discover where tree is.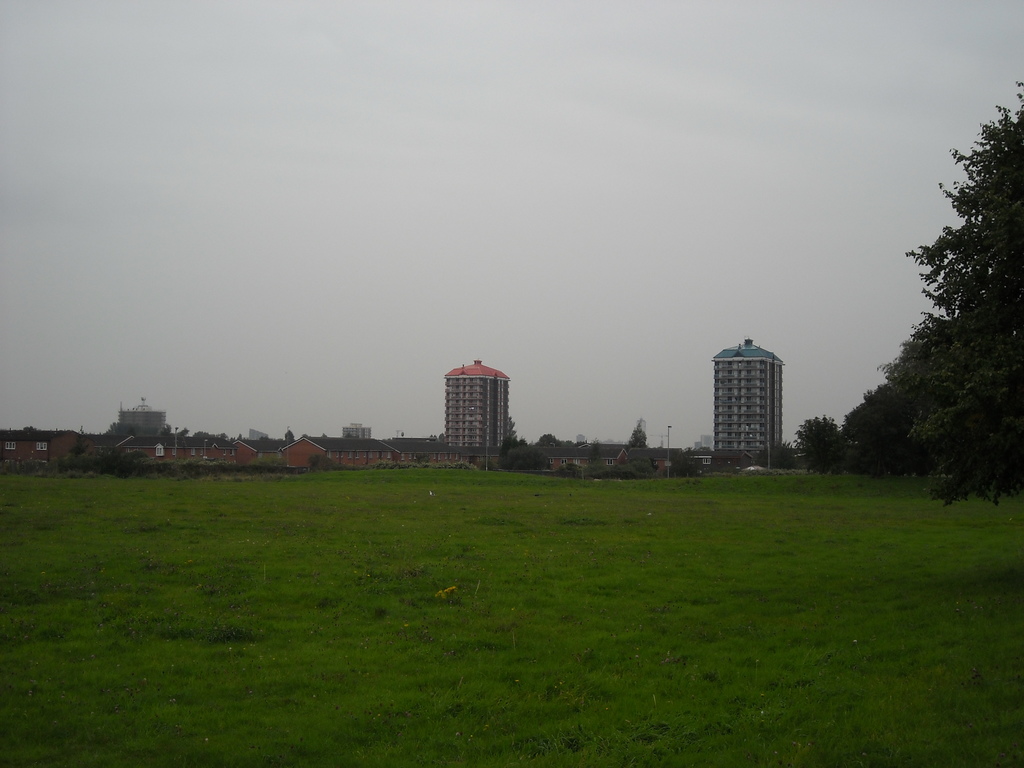
Discovered at {"left": 534, "top": 431, "right": 573, "bottom": 450}.
